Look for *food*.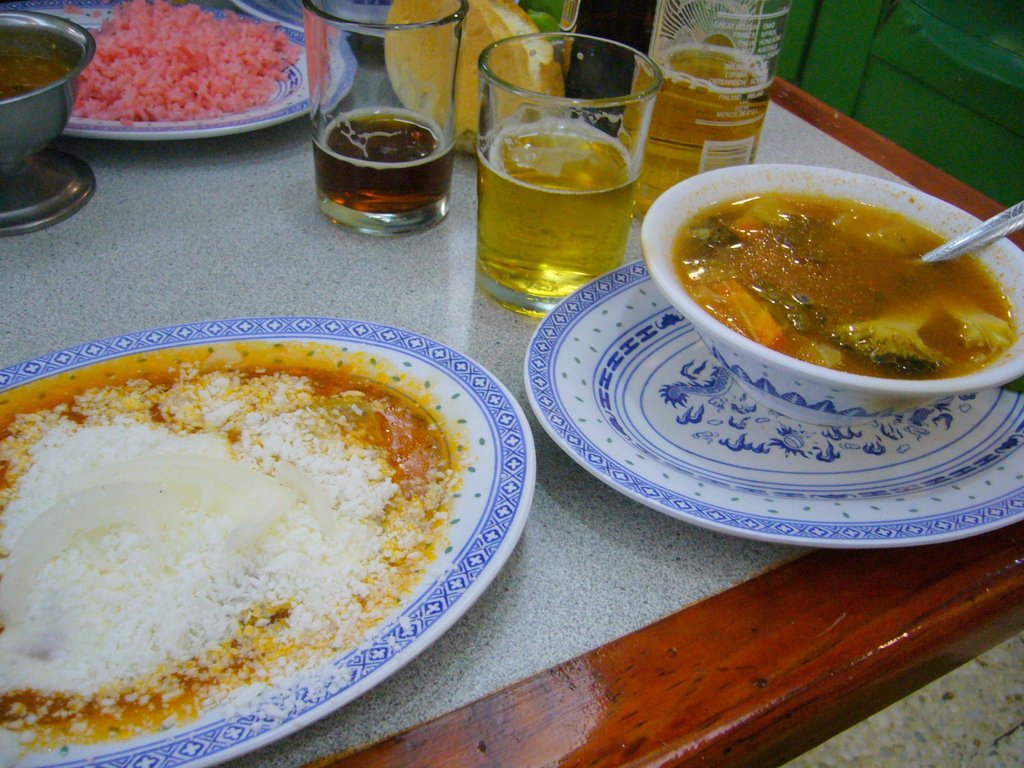
Found: Rect(1, 44, 65, 104).
